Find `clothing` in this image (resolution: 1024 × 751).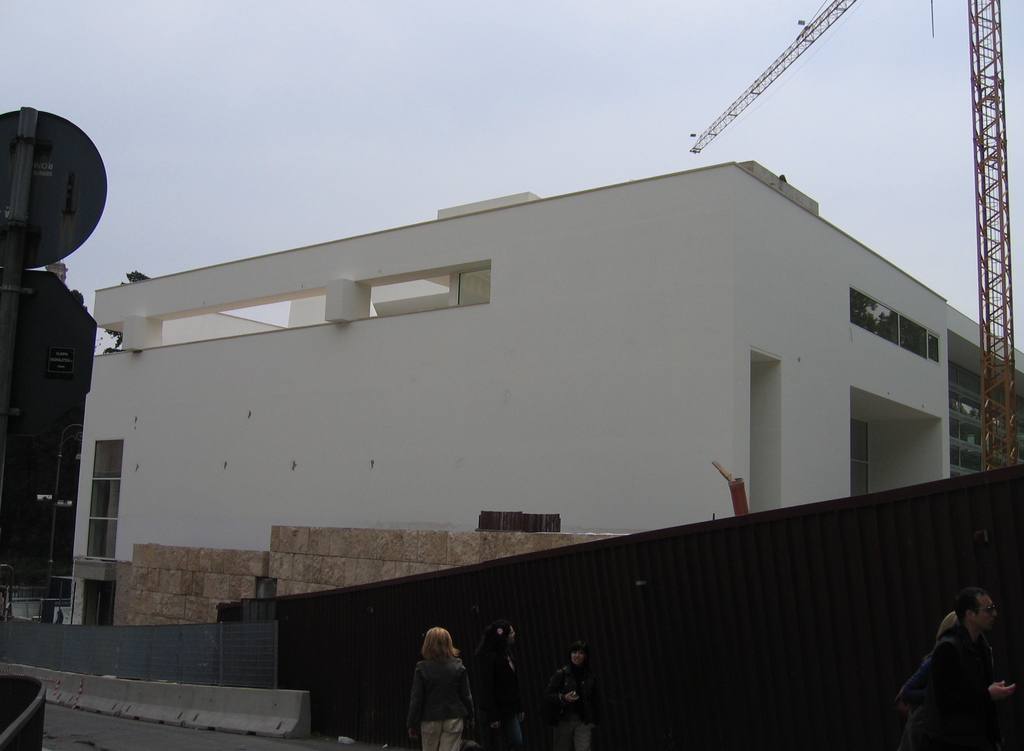
(left=477, top=647, right=522, bottom=750).
